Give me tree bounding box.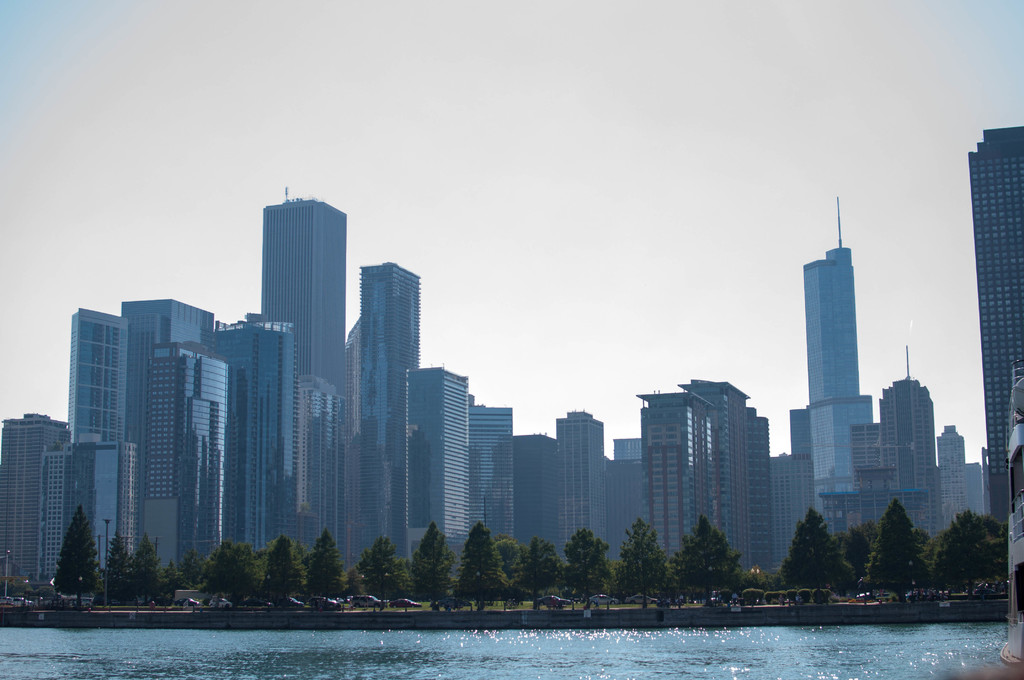
box=[459, 521, 514, 598].
